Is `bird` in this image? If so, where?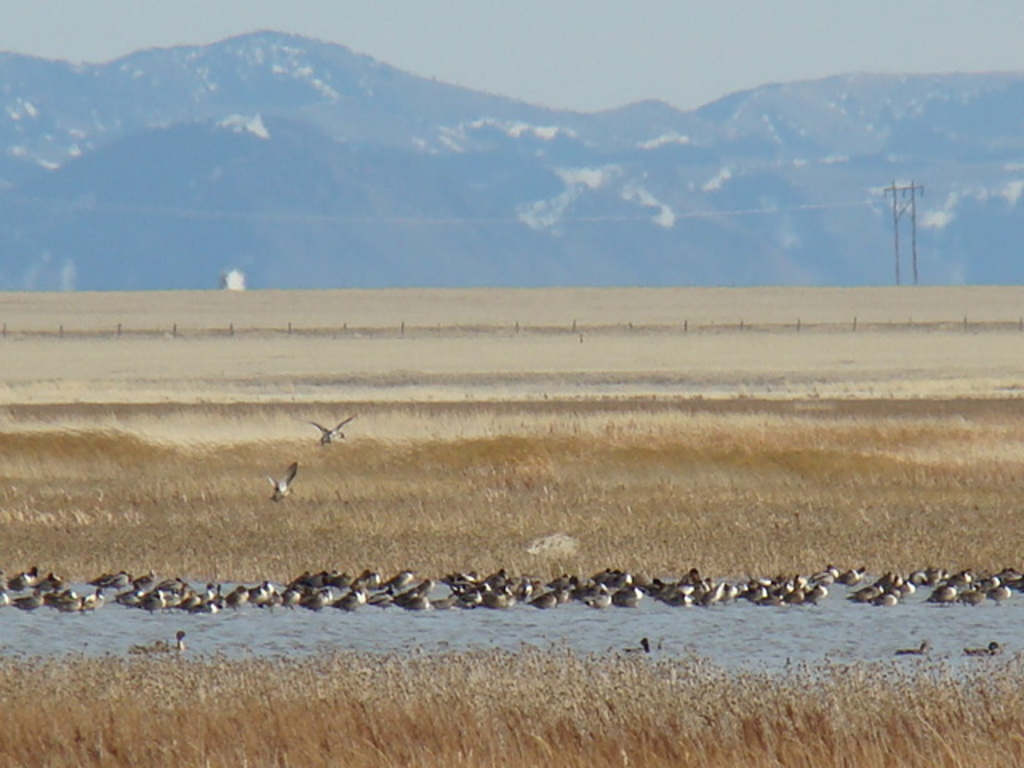
Yes, at (293,574,309,584).
